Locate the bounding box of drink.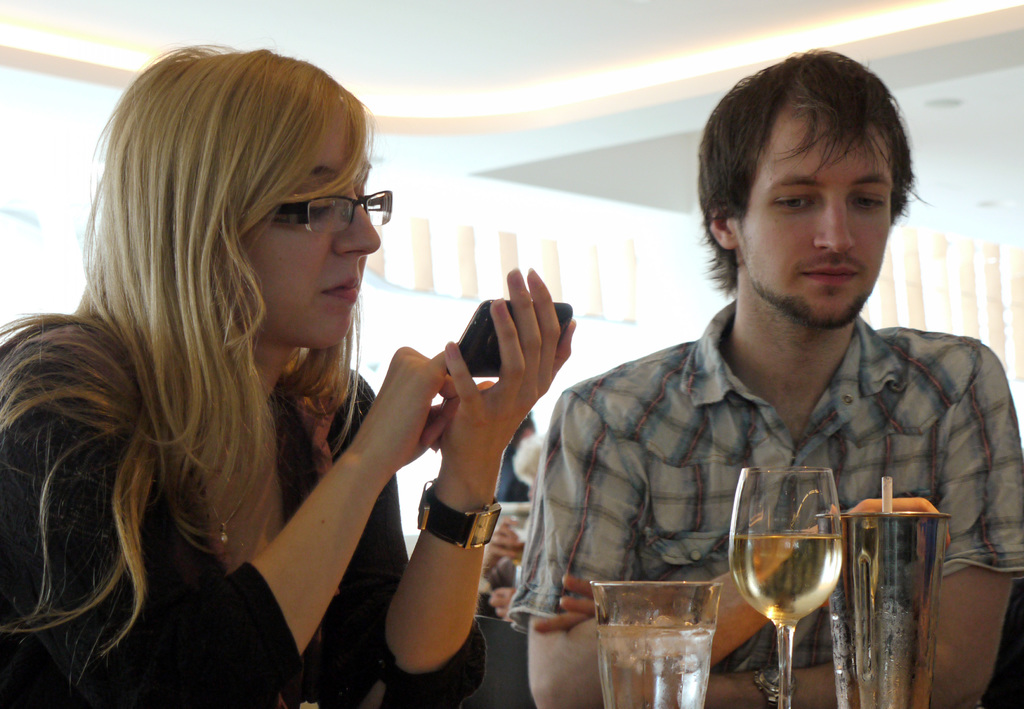
Bounding box: bbox=[731, 535, 842, 625].
